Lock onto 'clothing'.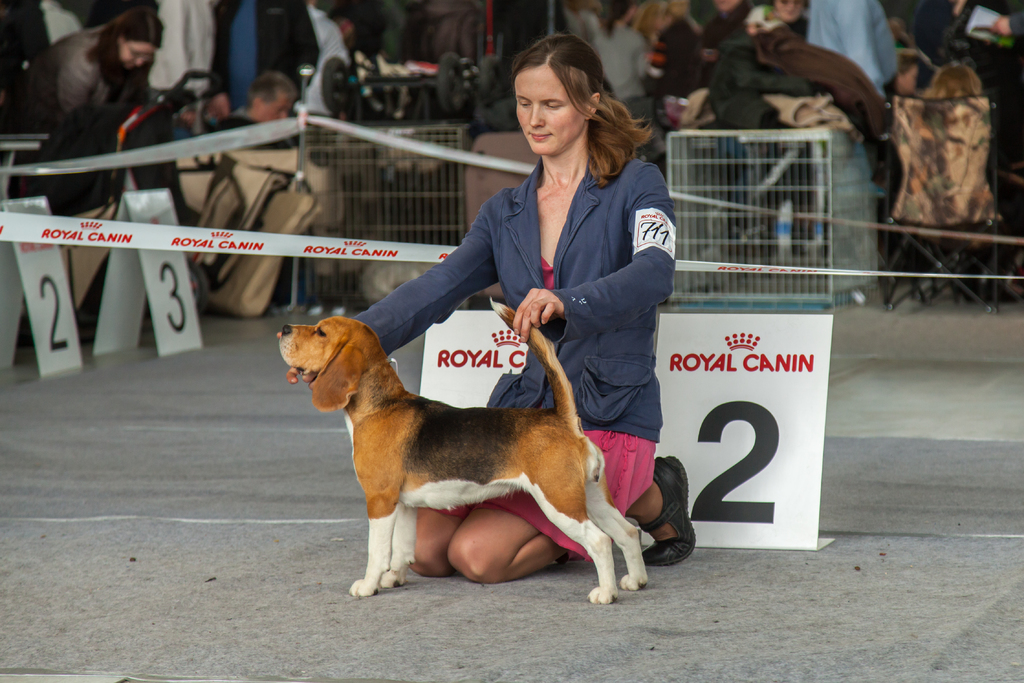
Locked: box(700, 4, 843, 150).
